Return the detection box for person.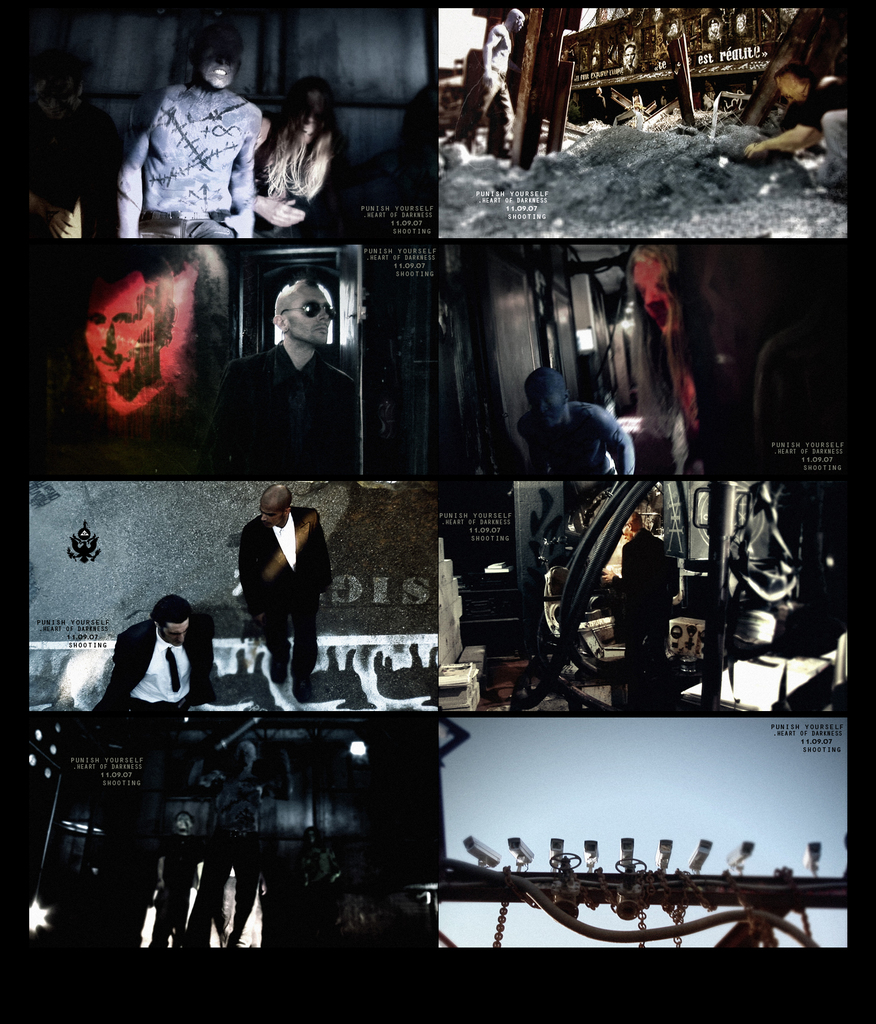
[190, 743, 264, 956].
